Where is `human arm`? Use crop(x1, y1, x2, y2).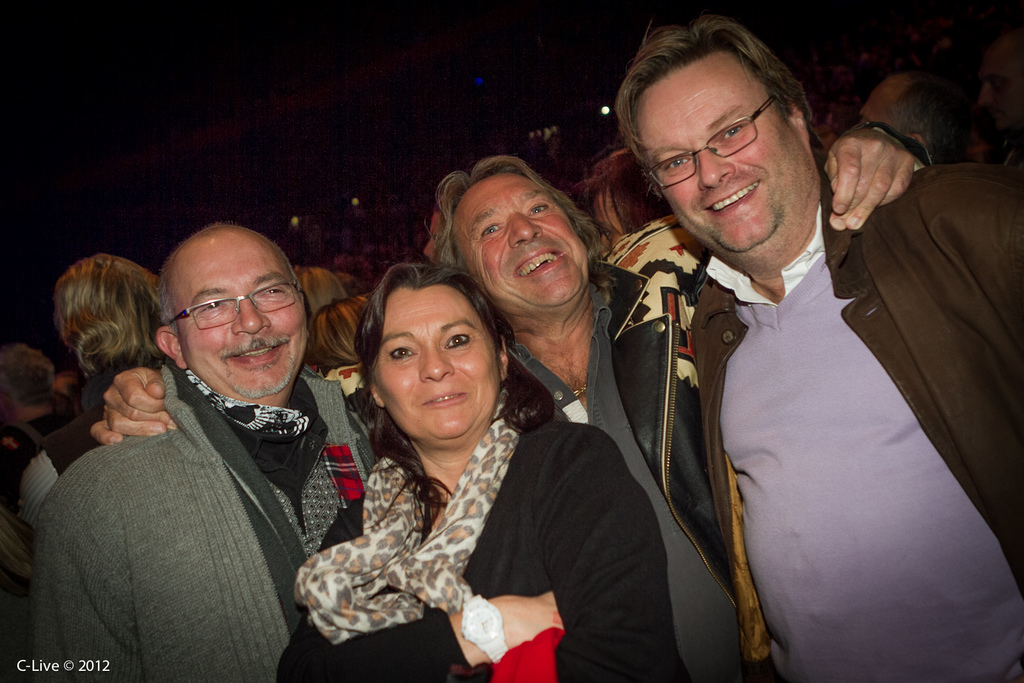
crop(90, 358, 188, 449).
